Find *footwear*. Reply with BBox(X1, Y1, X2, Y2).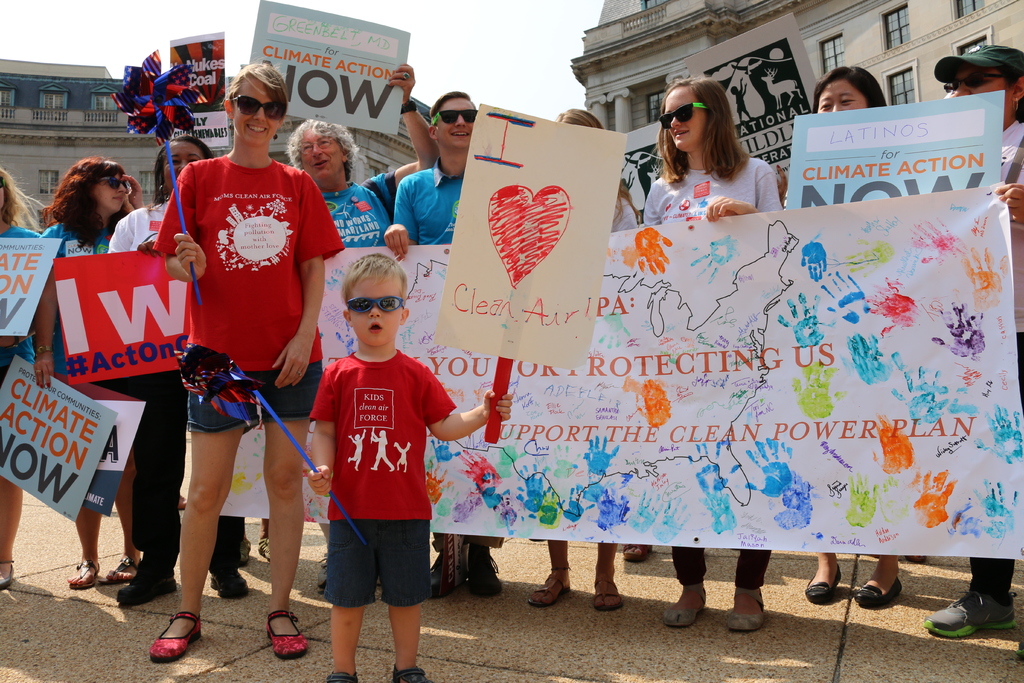
BBox(465, 539, 503, 594).
